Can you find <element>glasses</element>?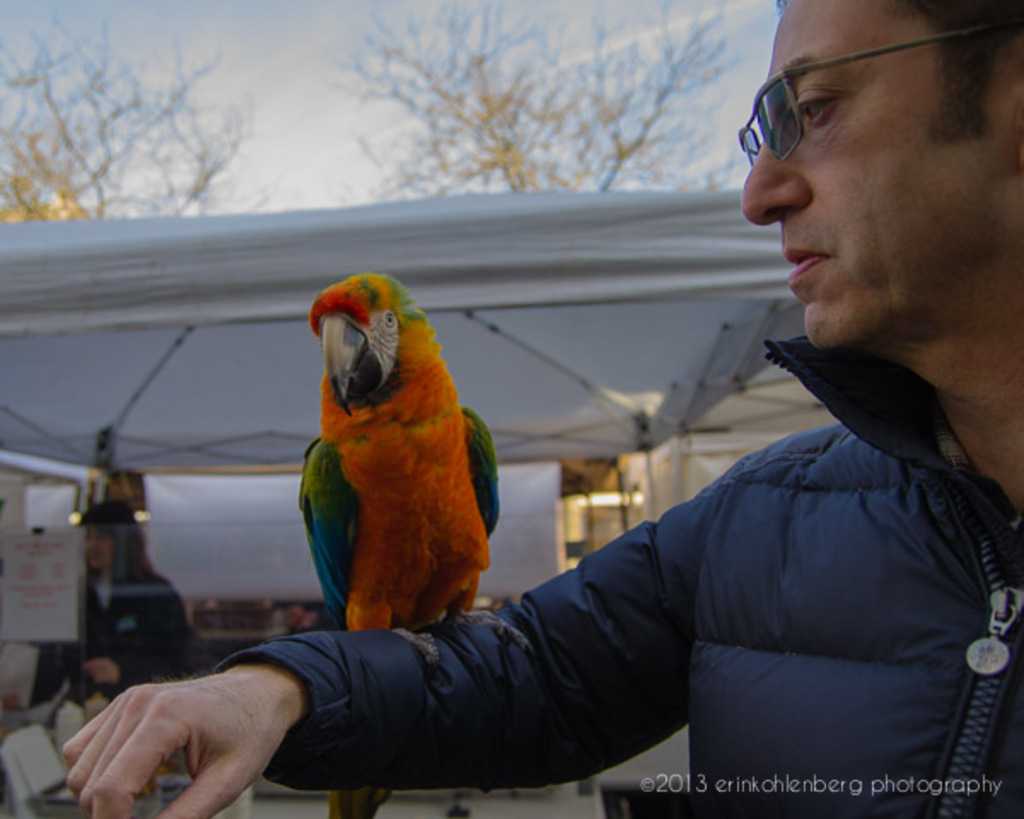
Yes, bounding box: 739, 12, 1017, 171.
